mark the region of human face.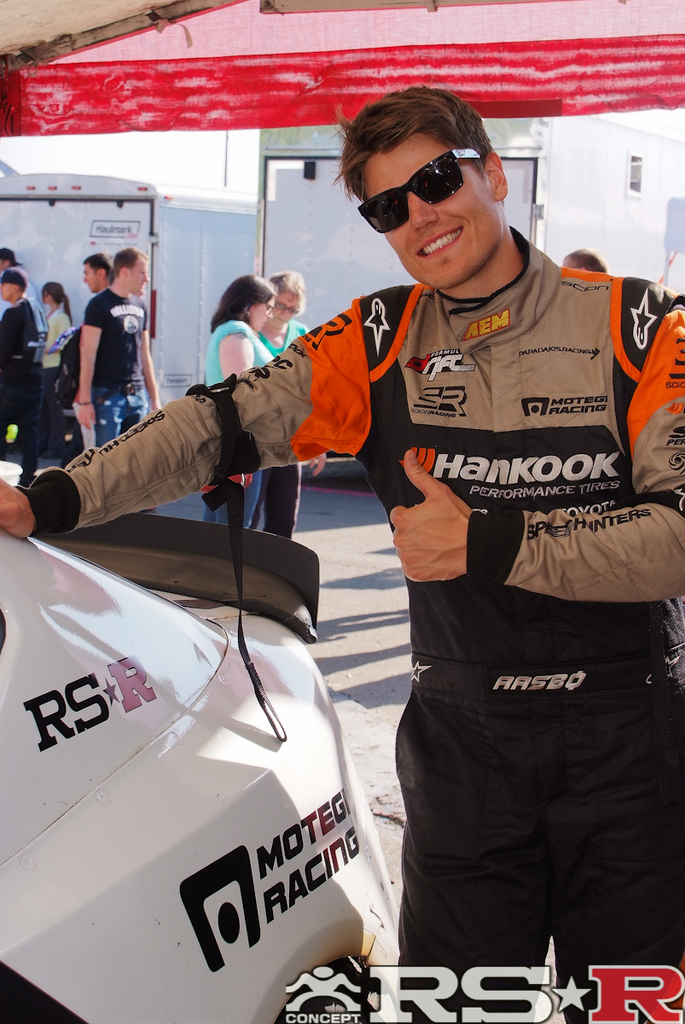
Region: [126,257,149,296].
